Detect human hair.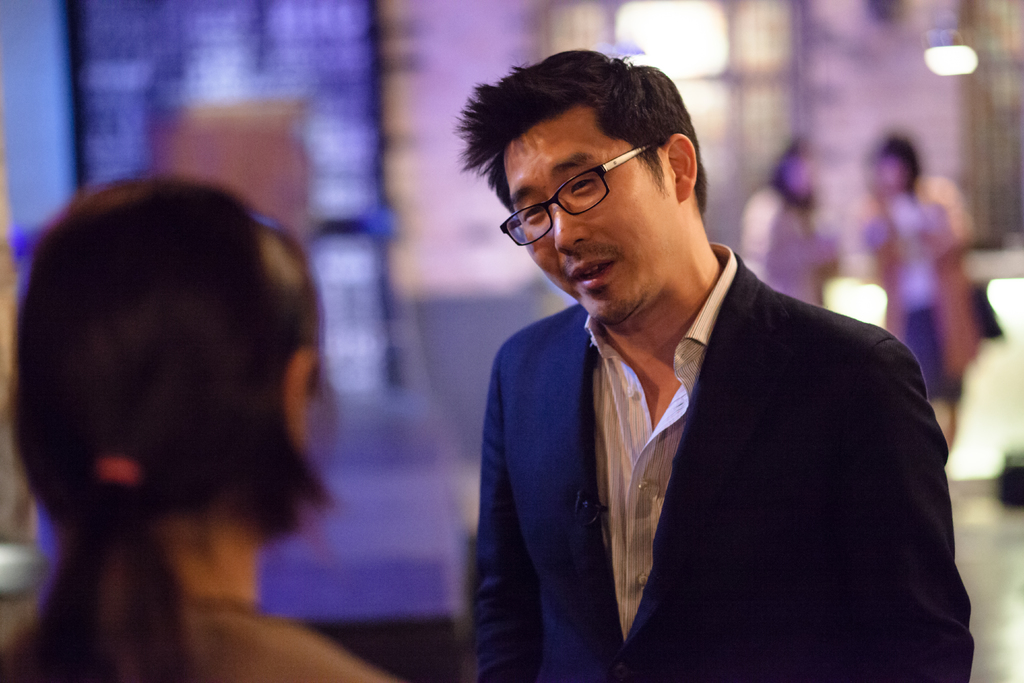
Detected at l=0, t=172, r=341, b=682.
